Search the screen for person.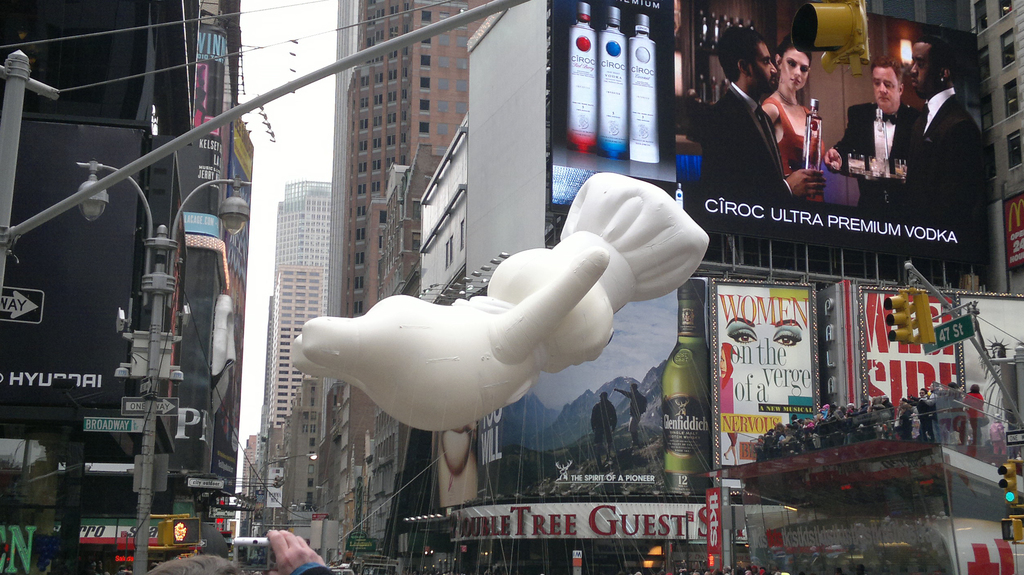
Found at 897/26/983/278.
